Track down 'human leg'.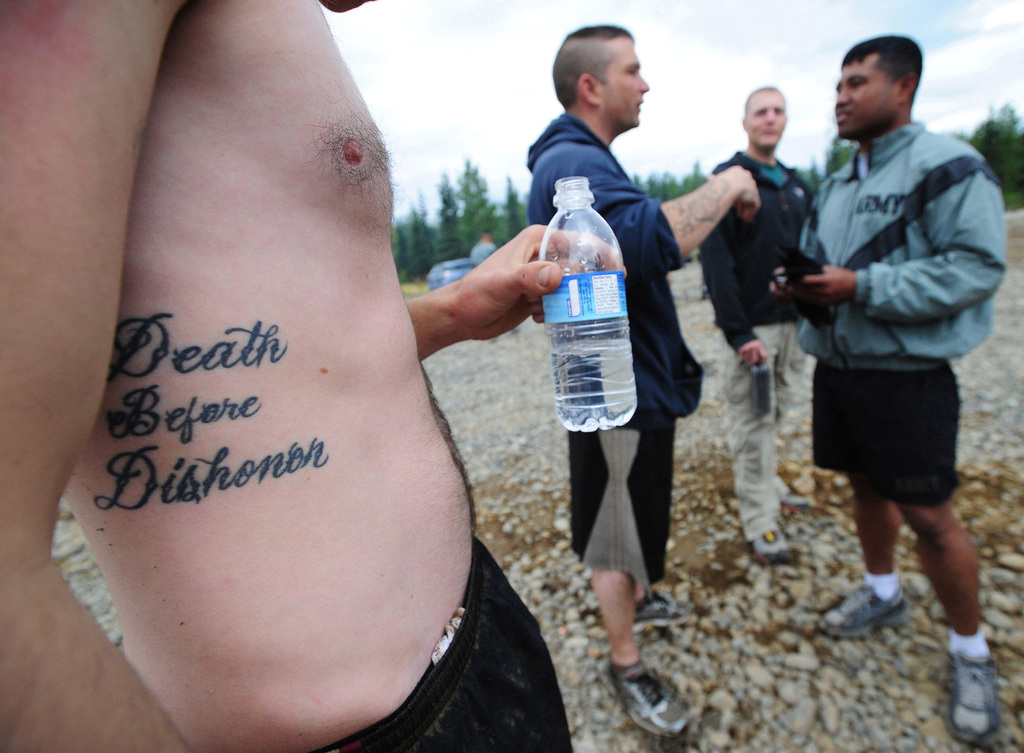
Tracked to {"x1": 561, "y1": 428, "x2": 684, "y2": 743}.
